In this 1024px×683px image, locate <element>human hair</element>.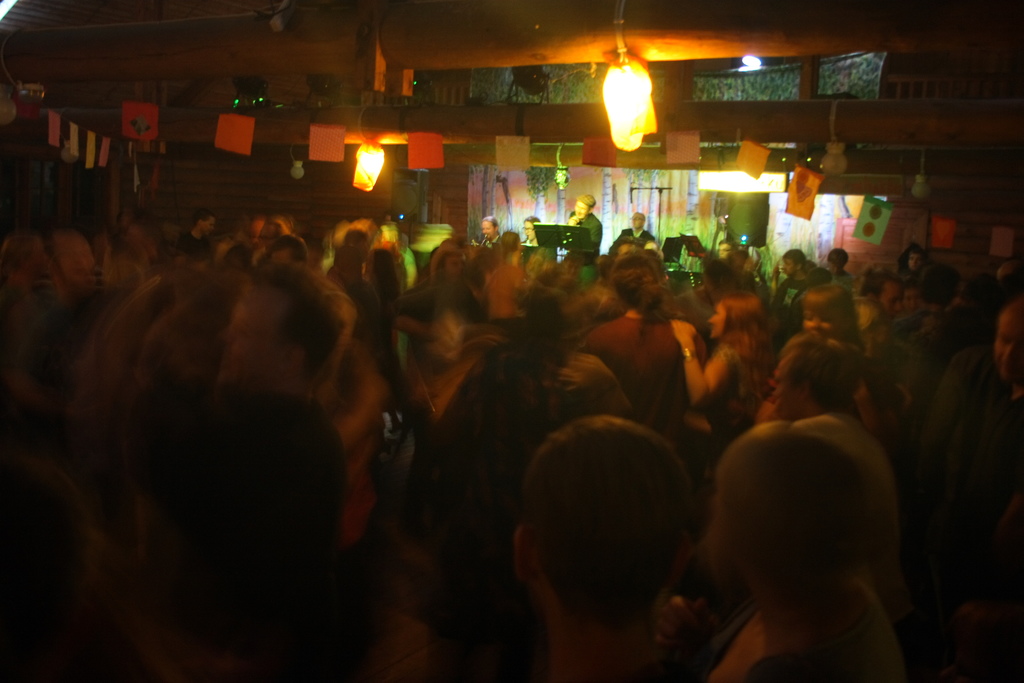
Bounding box: bbox(517, 429, 709, 632).
